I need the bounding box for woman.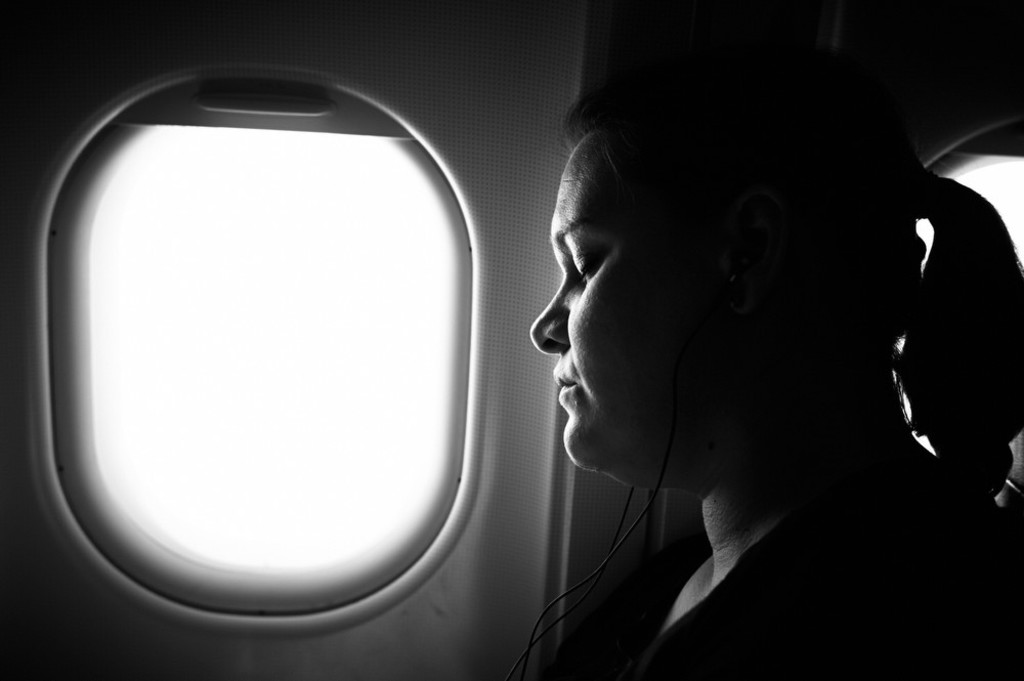
Here it is: <box>386,0,974,668</box>.
